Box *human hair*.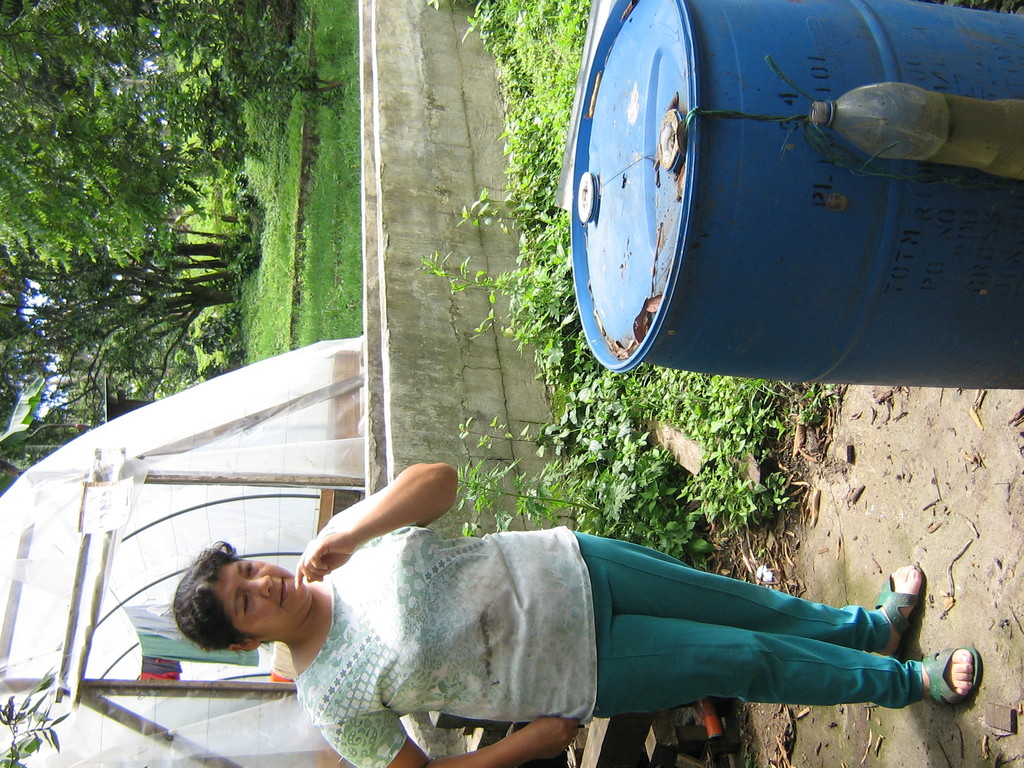
{"x1": 167, "y1": 533, "x2": 247, "y2": 652}.
